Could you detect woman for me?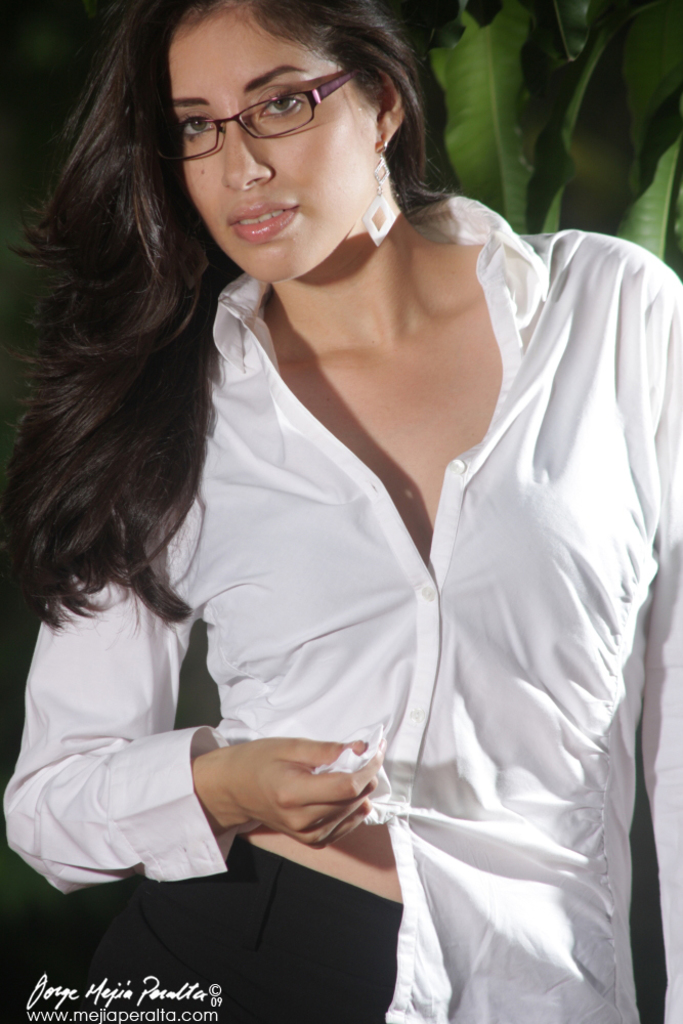
Detection result: [left=24, top=0, right=665, bottom=961].
